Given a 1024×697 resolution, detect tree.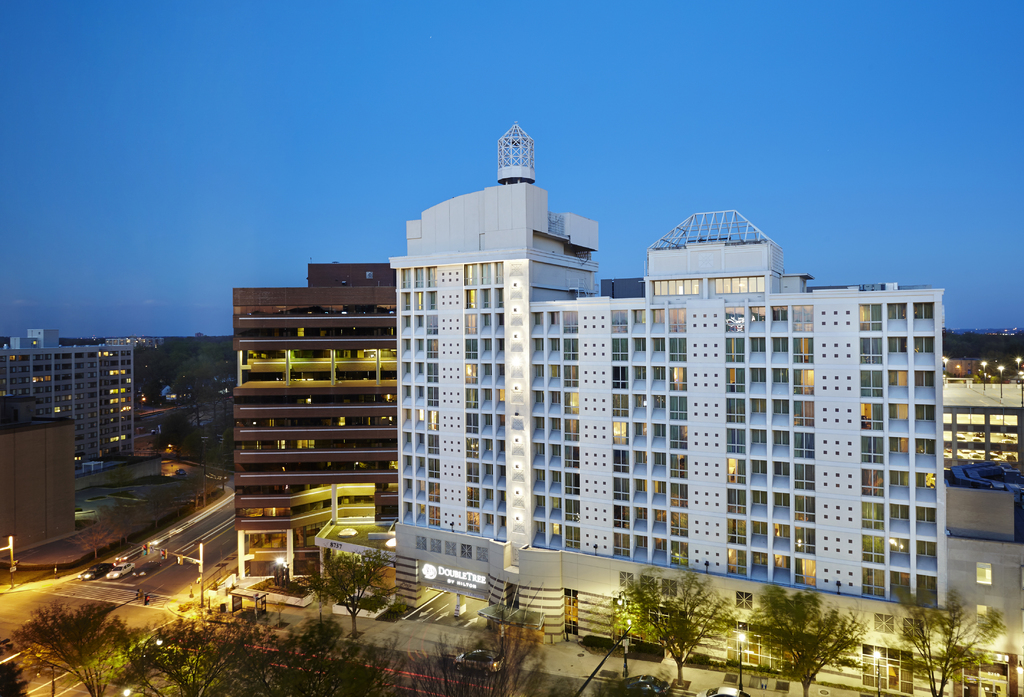
bbox=(607, 569, 740, 688).
